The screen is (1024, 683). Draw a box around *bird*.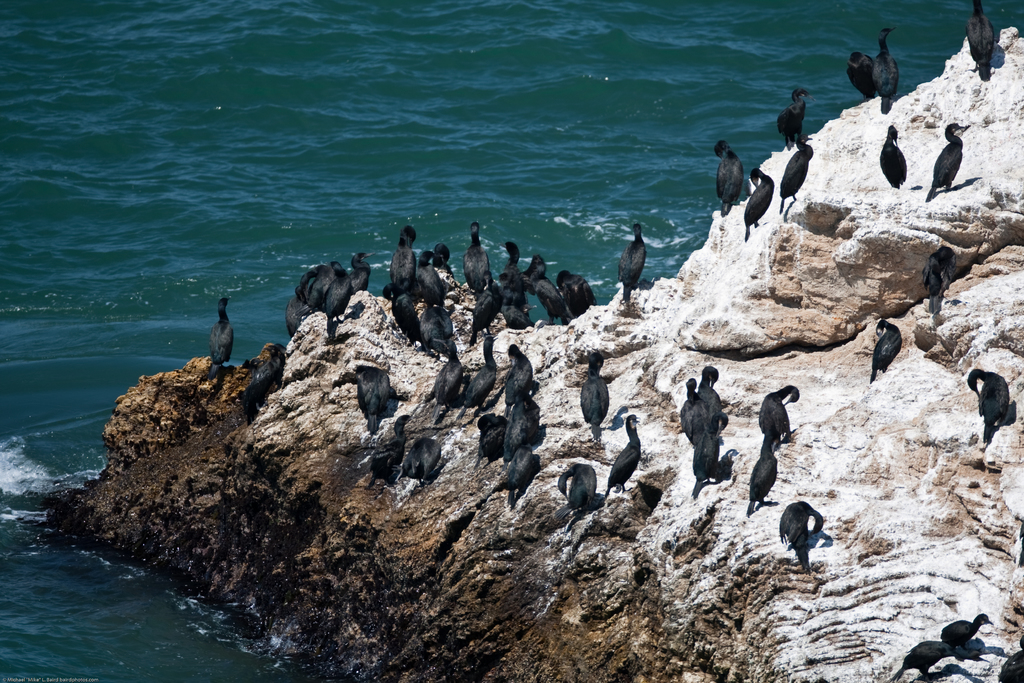
l=559, t=272, r=598, b=319.
